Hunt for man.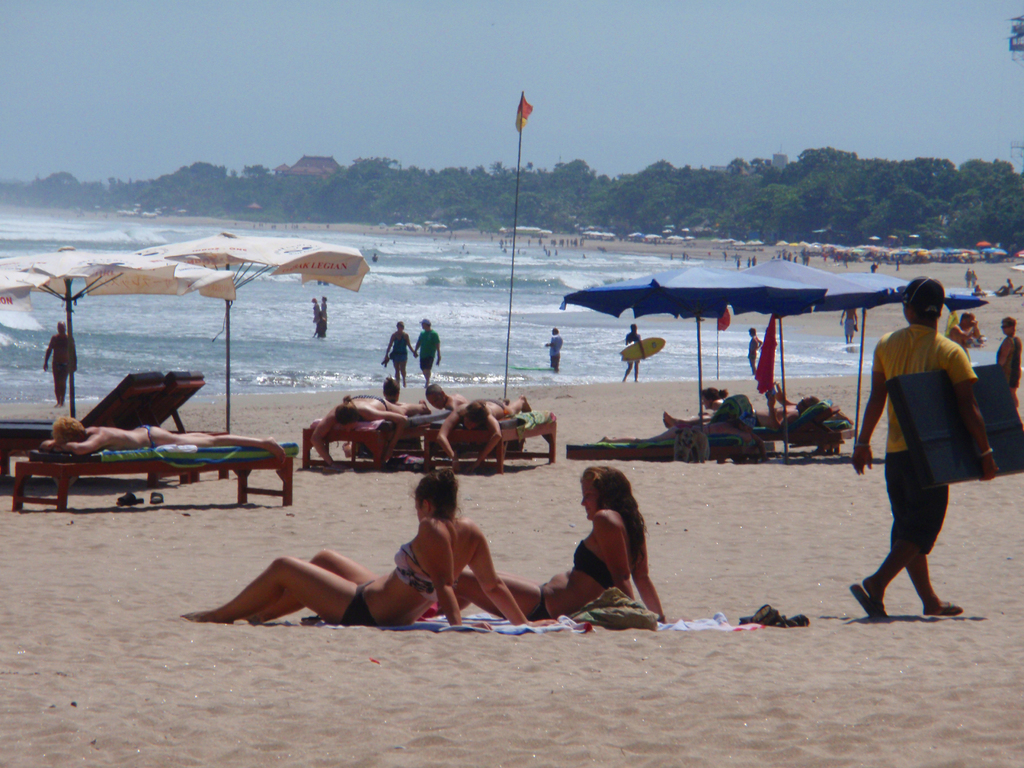
Hunted down at box(540, 321, 562, 372).
